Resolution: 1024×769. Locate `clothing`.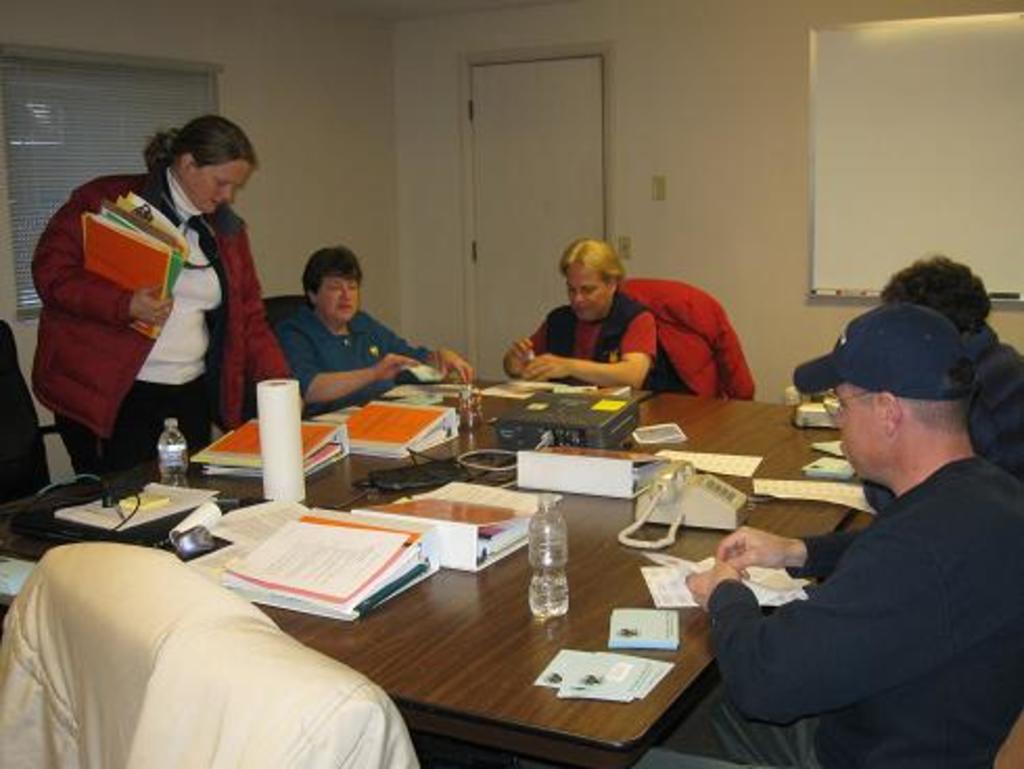
<box>853,318,1022,514</box>.
